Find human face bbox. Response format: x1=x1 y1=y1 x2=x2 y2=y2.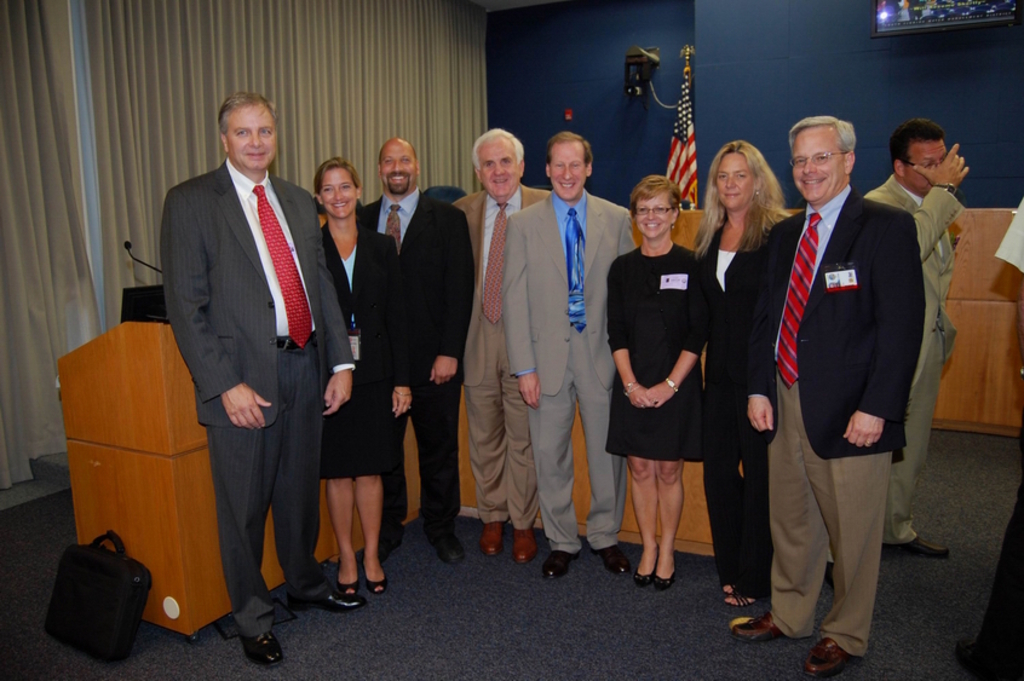
x1=321 y1=168 x2=353 y2=221.
